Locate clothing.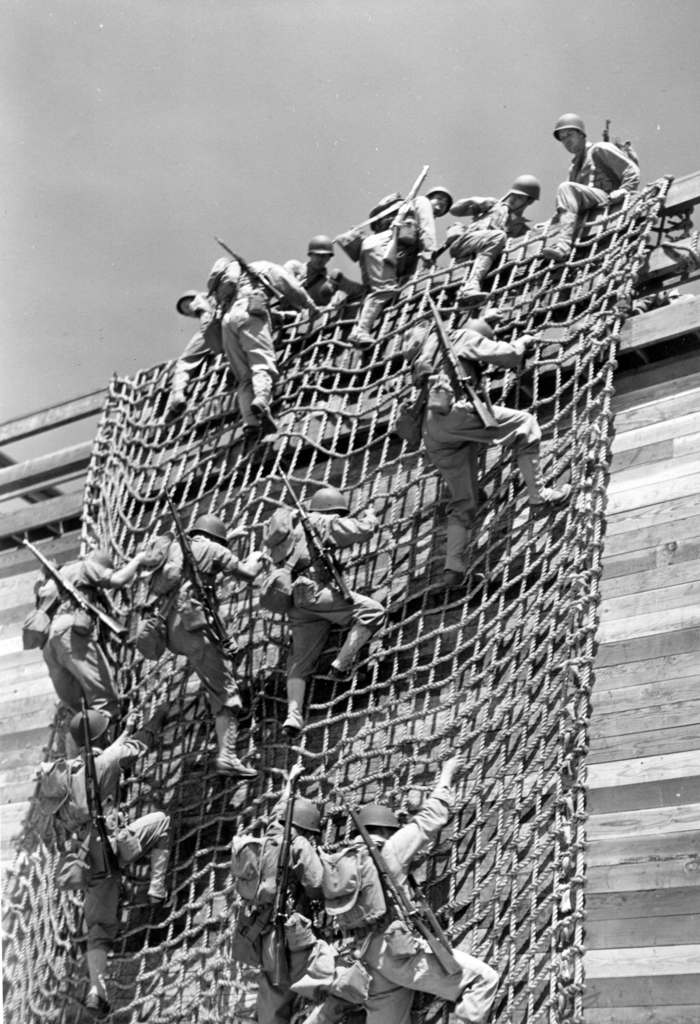
Bounding box: bbox=(343, 188, 436, 333).
